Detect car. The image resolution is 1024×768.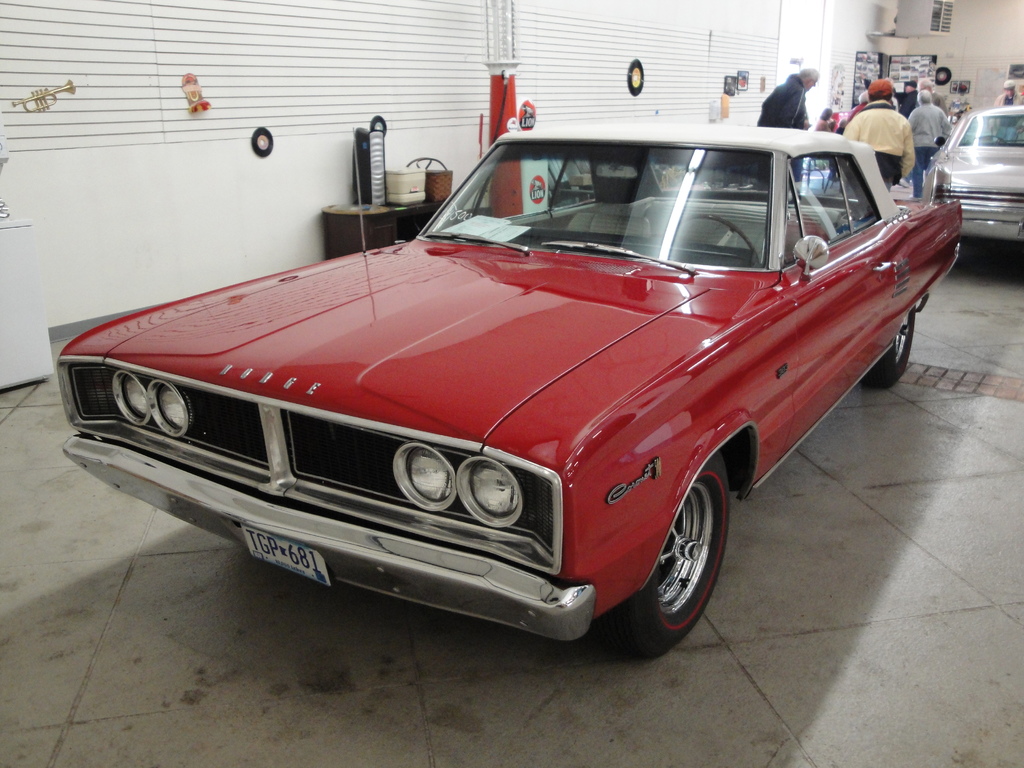
[left=926, top=106, right=1023, bottom=260].
